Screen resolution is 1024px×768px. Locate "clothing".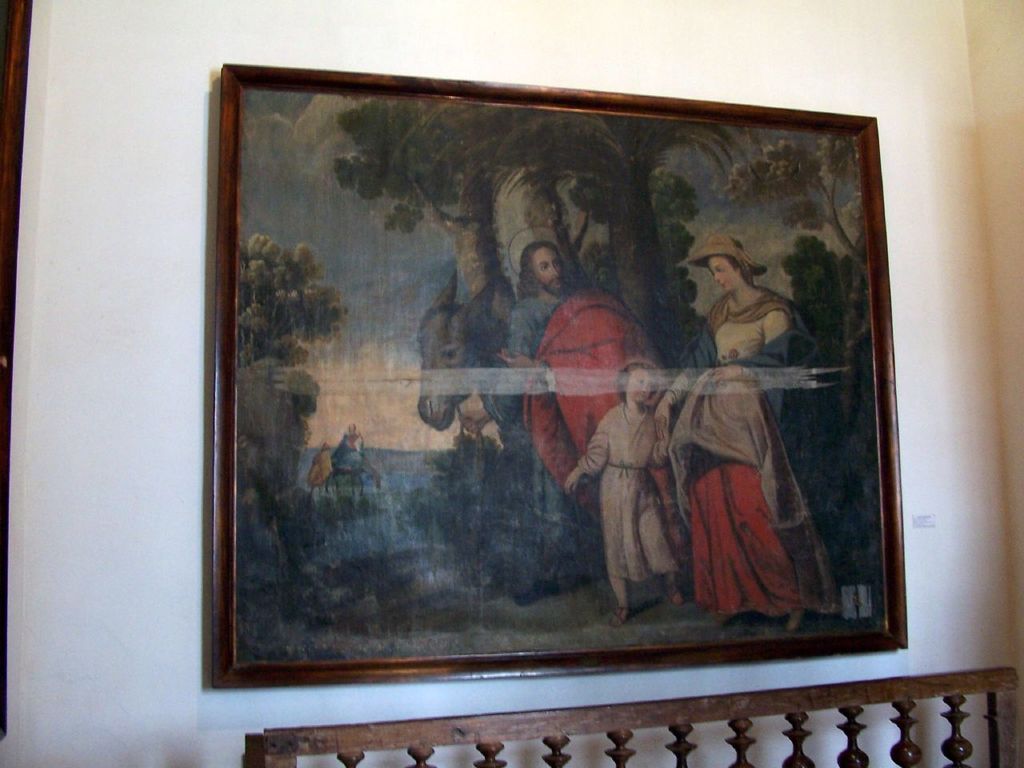
[507,296,637,557].
